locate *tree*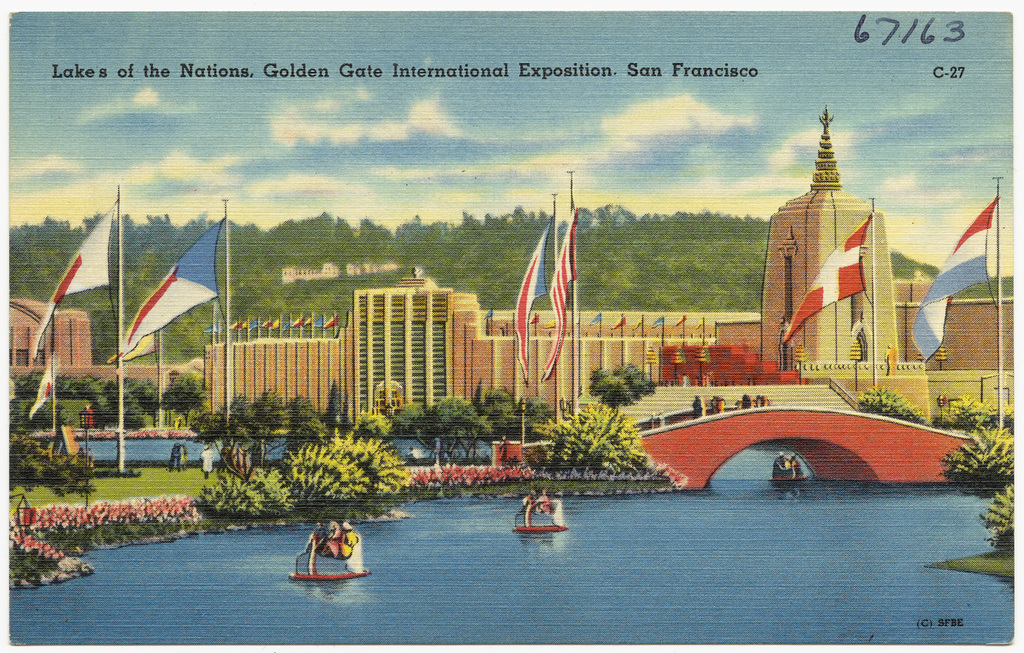
154/376/212/426
